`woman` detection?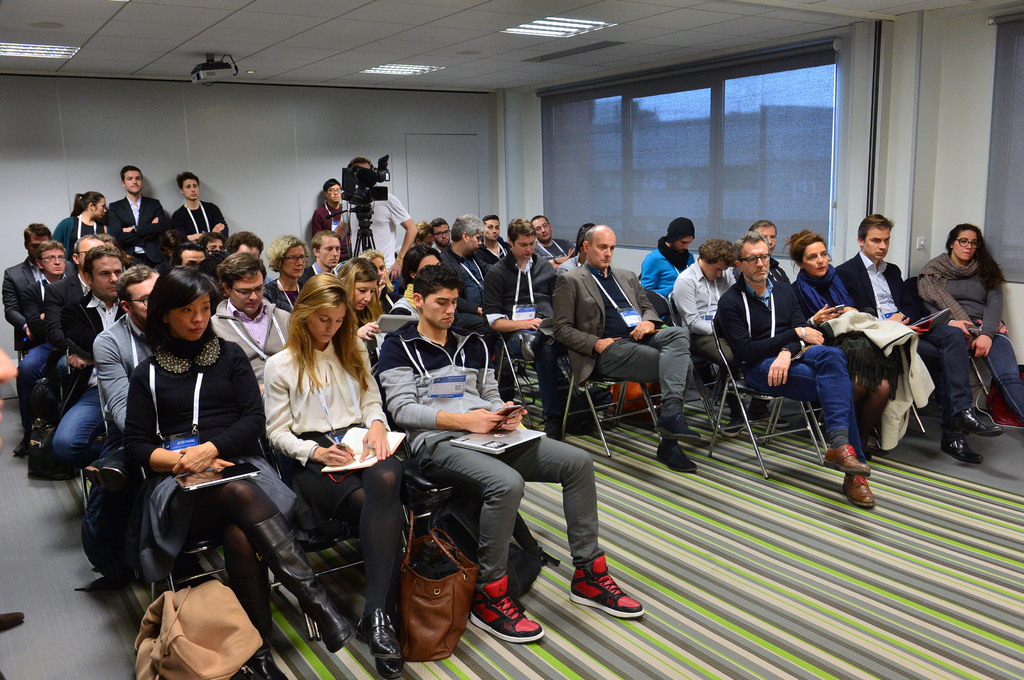
locate(782, 225, 884, 448)
